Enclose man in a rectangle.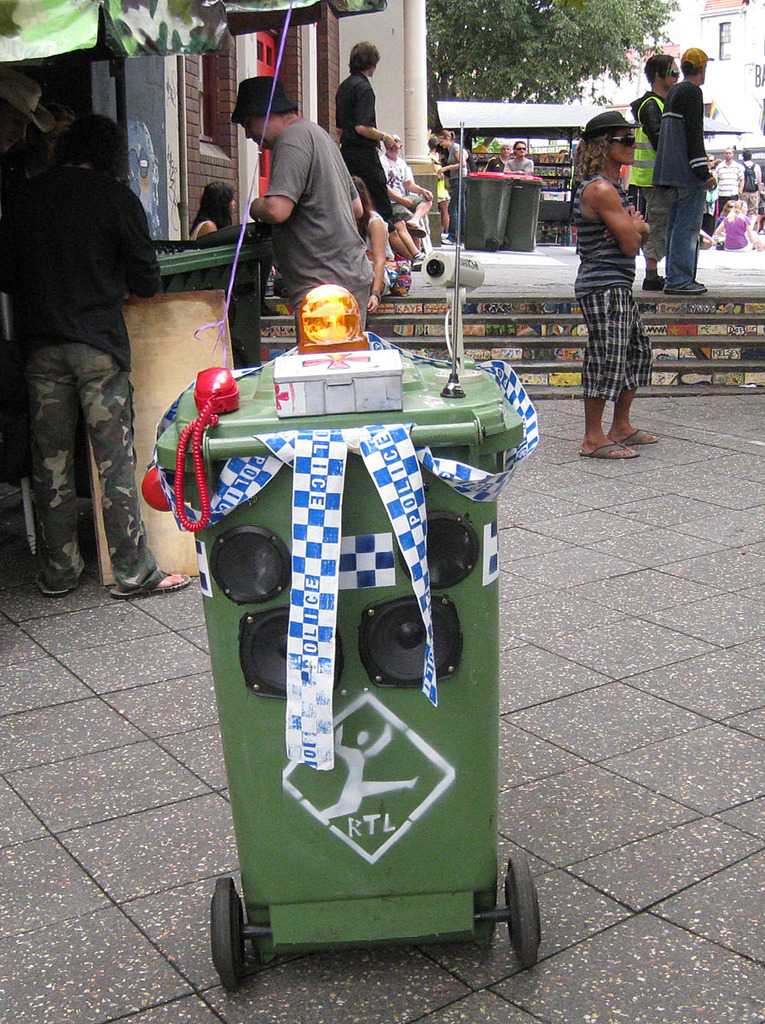
[715, 147, 745, 209].
